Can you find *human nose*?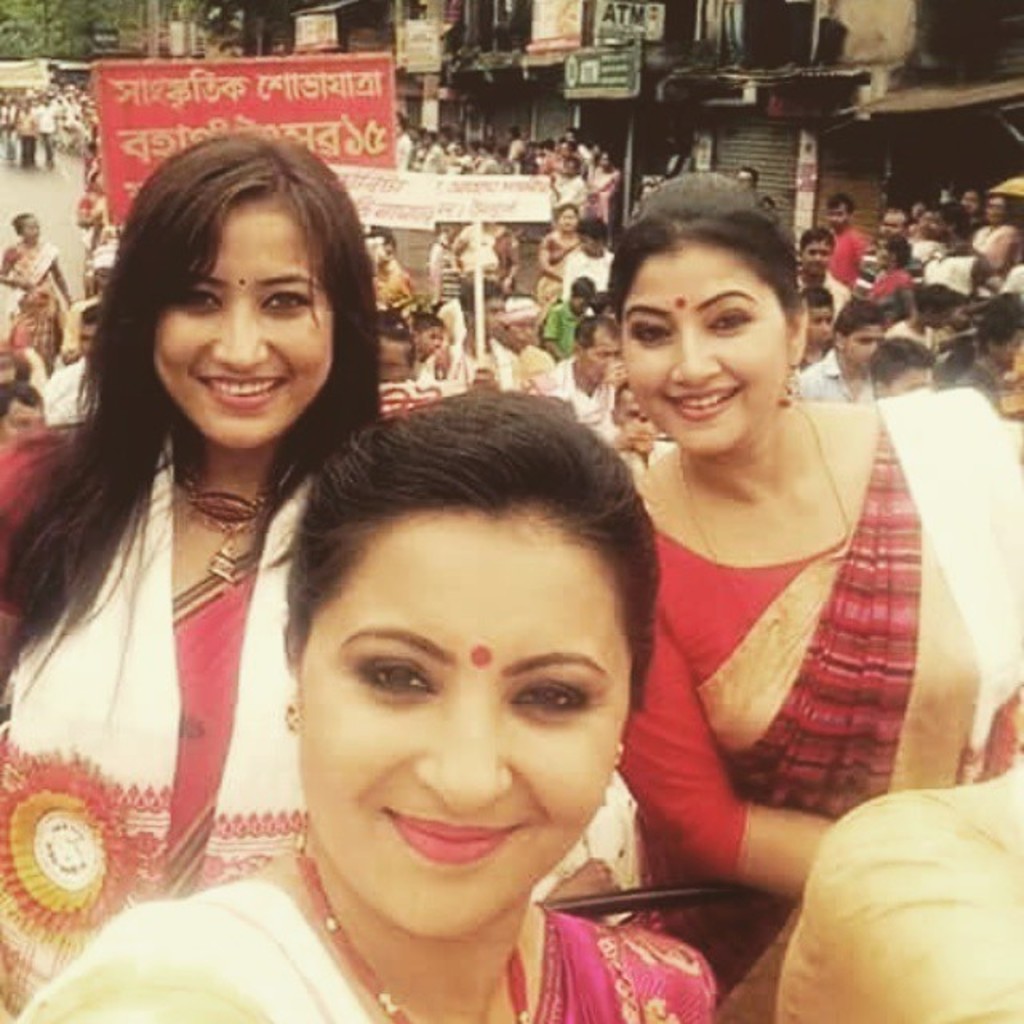
Yes, bounding box: 413 710 514 813.
